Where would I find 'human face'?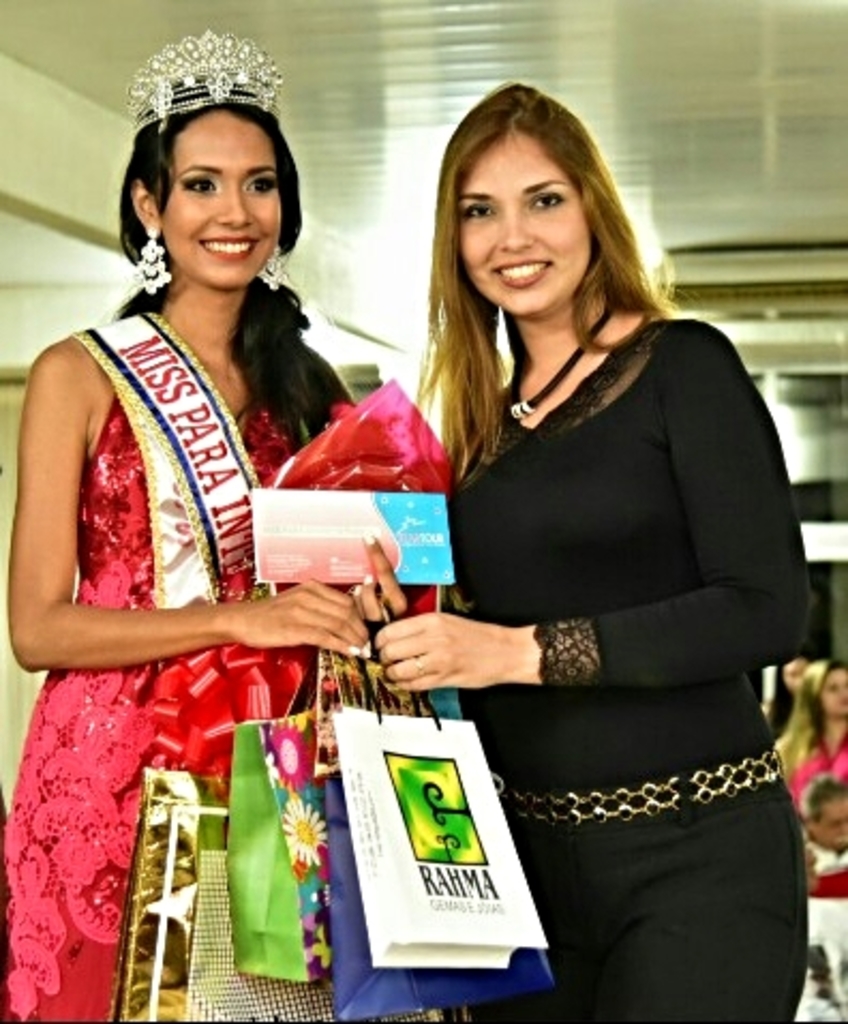
At 154,105,287,287.
